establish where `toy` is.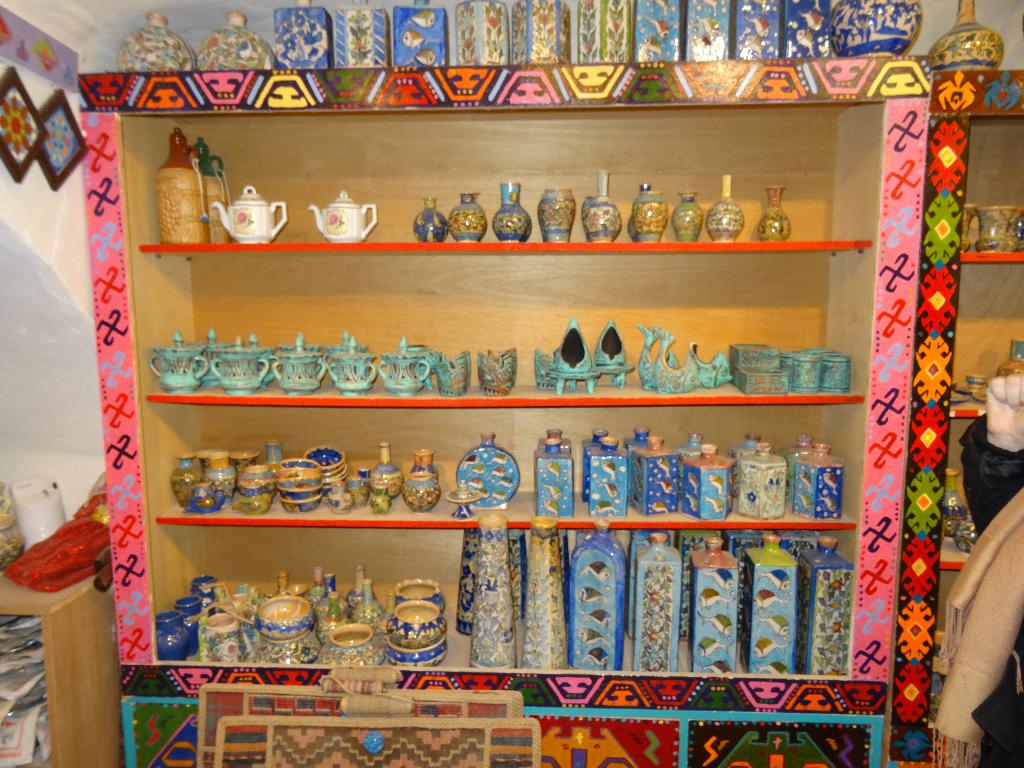
Established at Rect(447, 481, 483, 524).
